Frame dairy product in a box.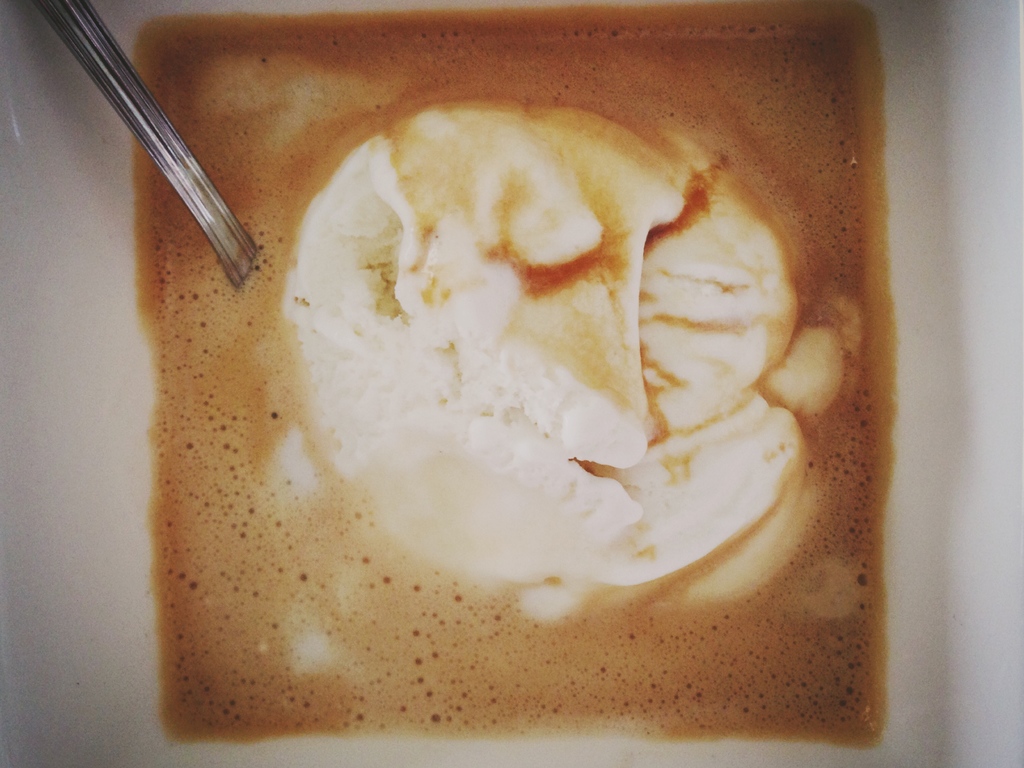
<bbox>228, 96, 840, 604</bbox>.
